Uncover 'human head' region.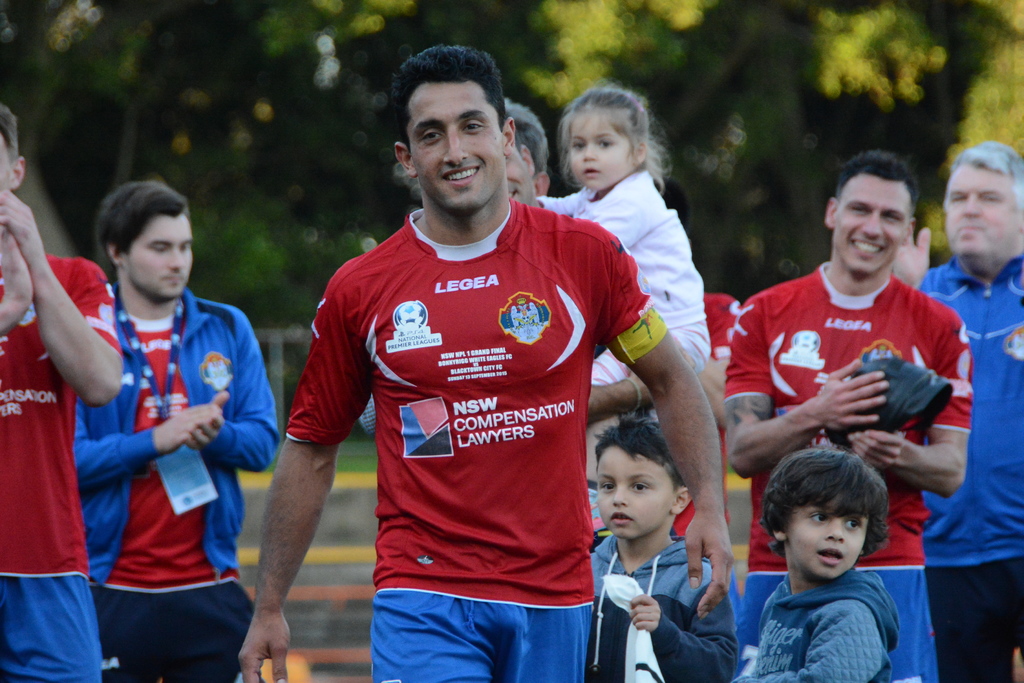
Uncovered: pyautogui.locateOnScreen(0, 102, 31, 187).
